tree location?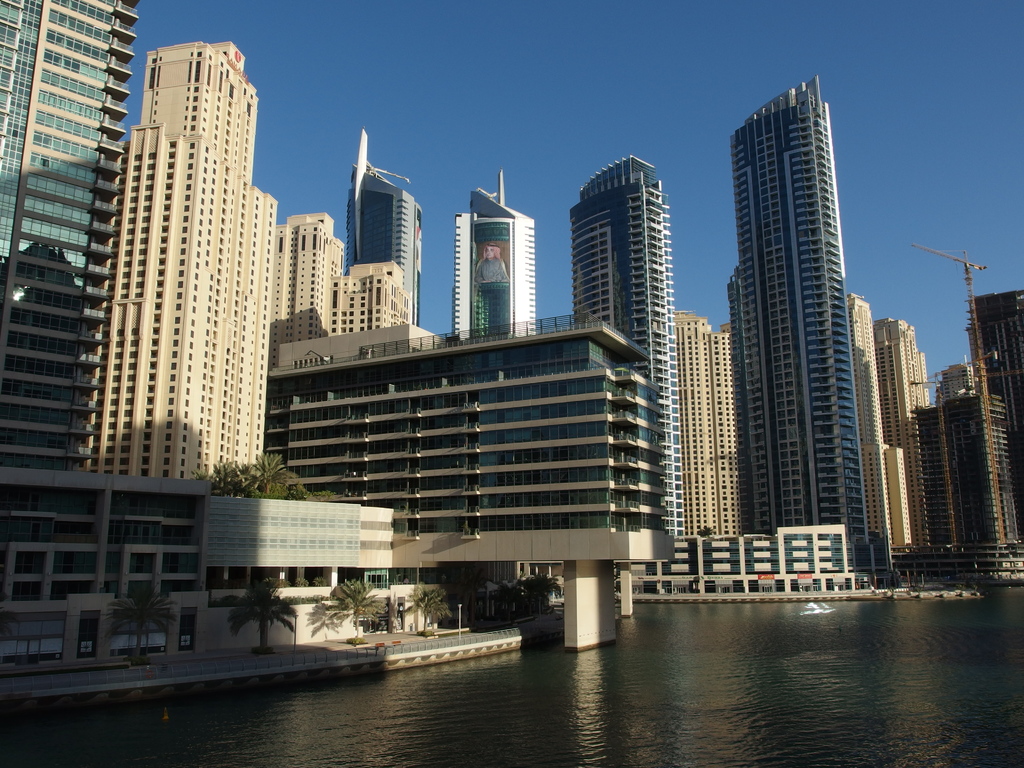
[225, 571, 299, 655]
